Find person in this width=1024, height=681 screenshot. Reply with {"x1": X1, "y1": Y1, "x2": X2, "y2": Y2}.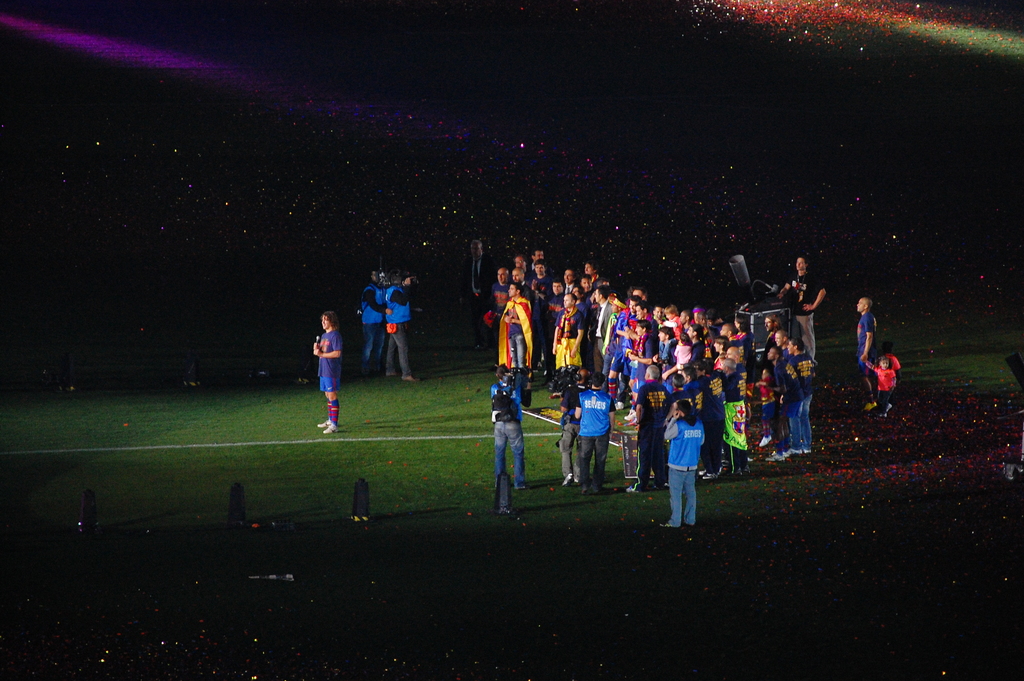
{"x1": 778, "y1": 250, "x2": 824, "y2": 359}.
